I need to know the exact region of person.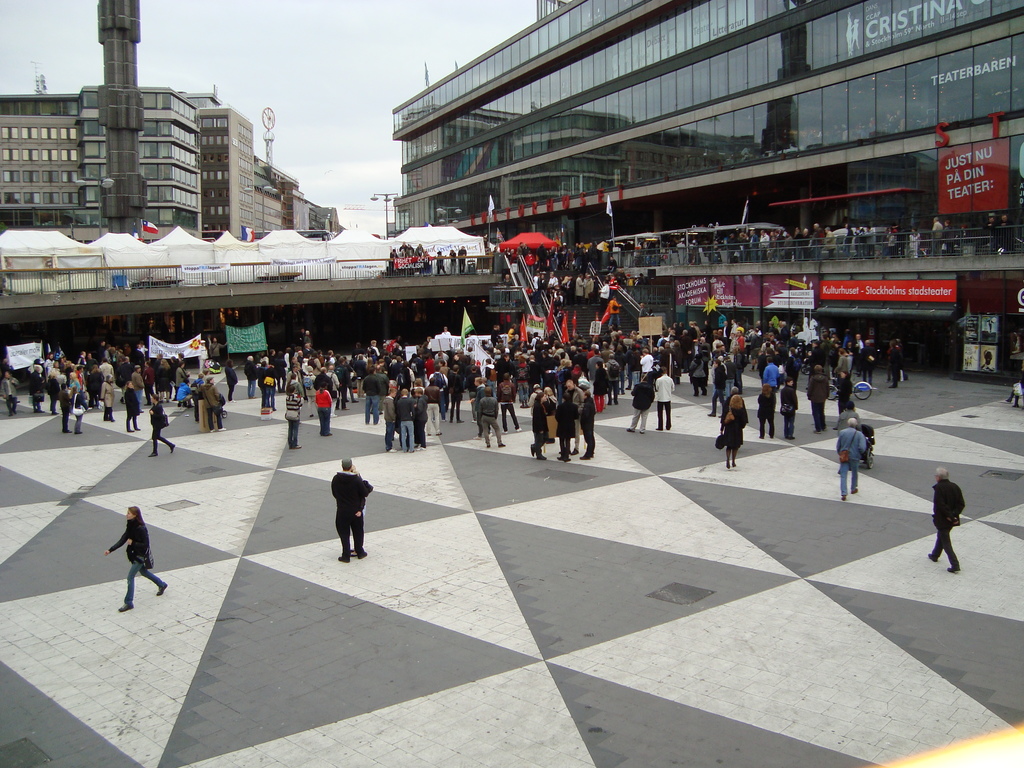
Region: <region>450, 249, 455, 274</region>.
